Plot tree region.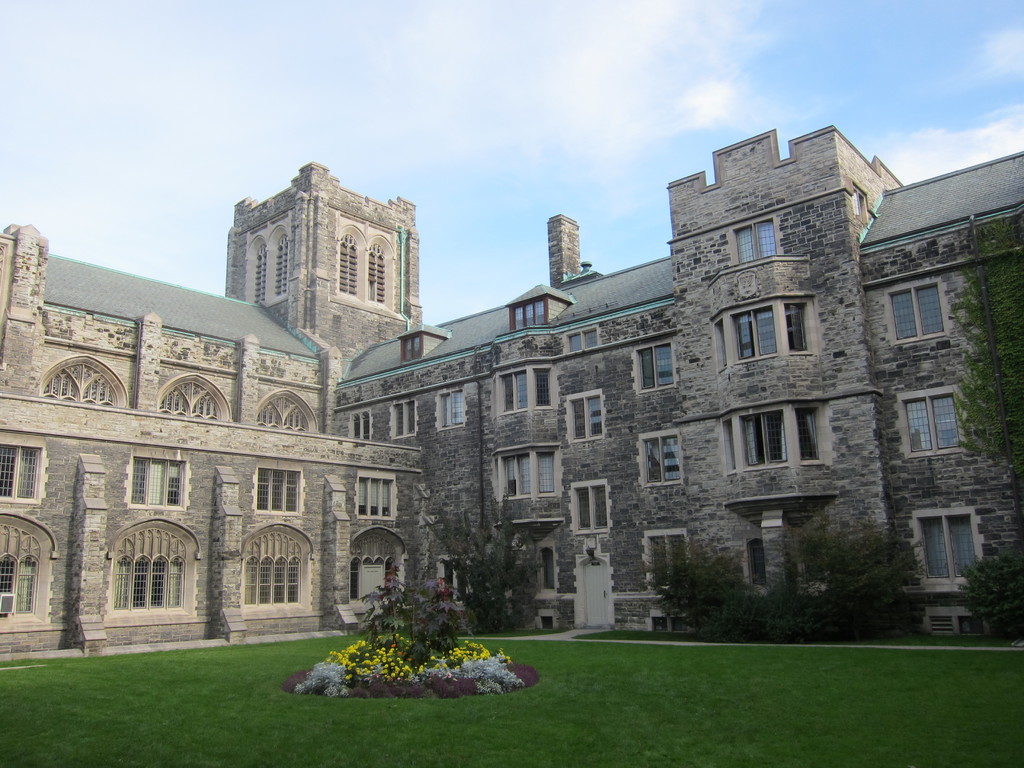
Plotted at (left=636, top=530, right=774, bottom=645).
